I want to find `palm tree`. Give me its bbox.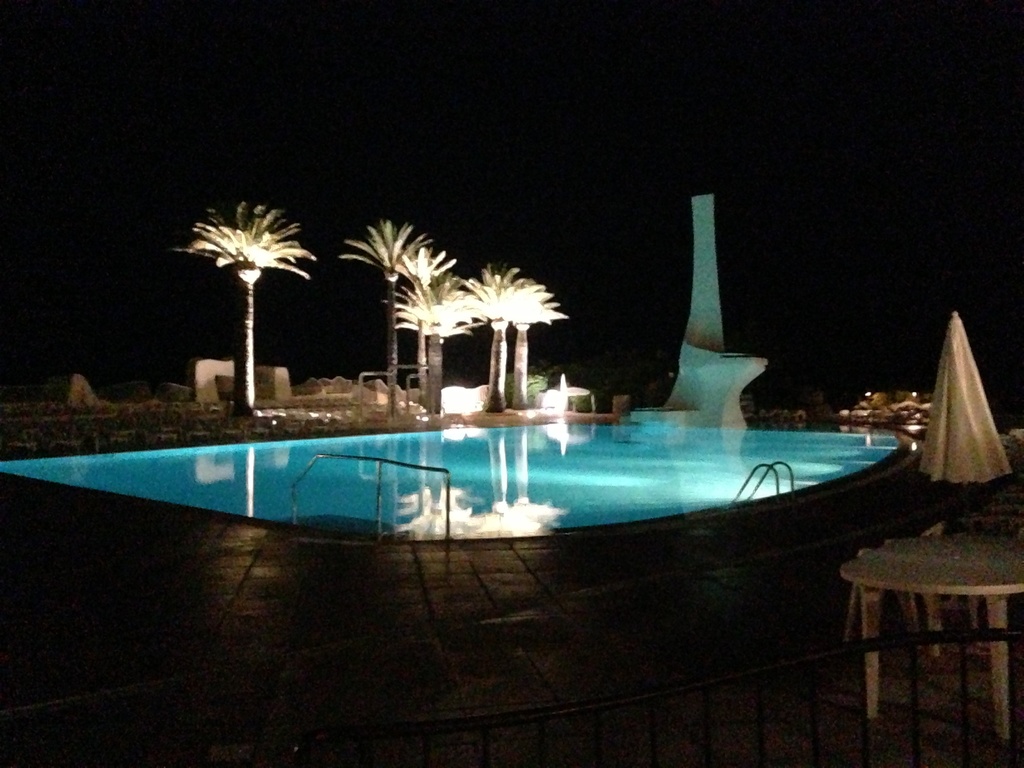
(471,276,532,385).
